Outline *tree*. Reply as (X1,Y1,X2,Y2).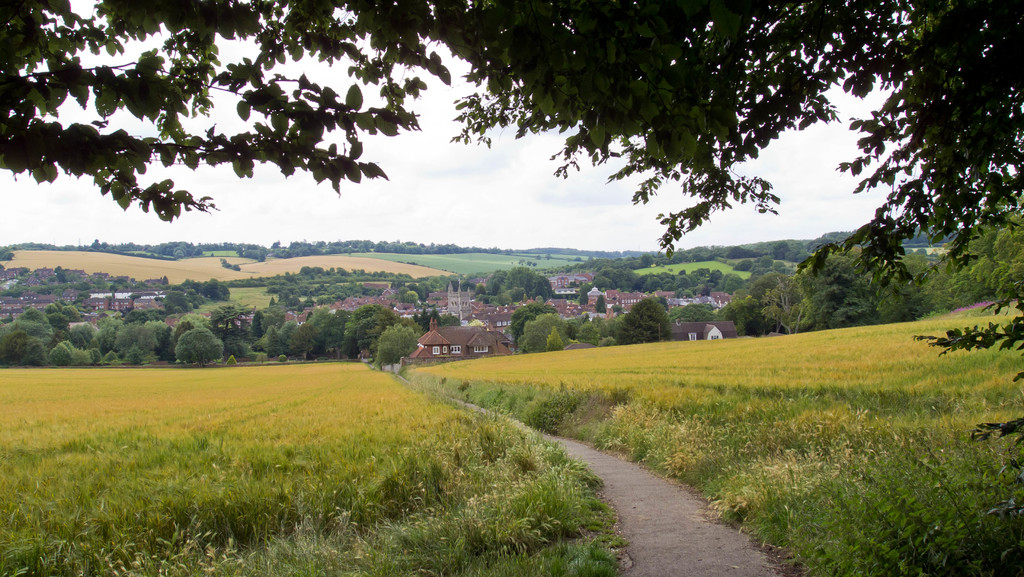
(122,307,157,323).
